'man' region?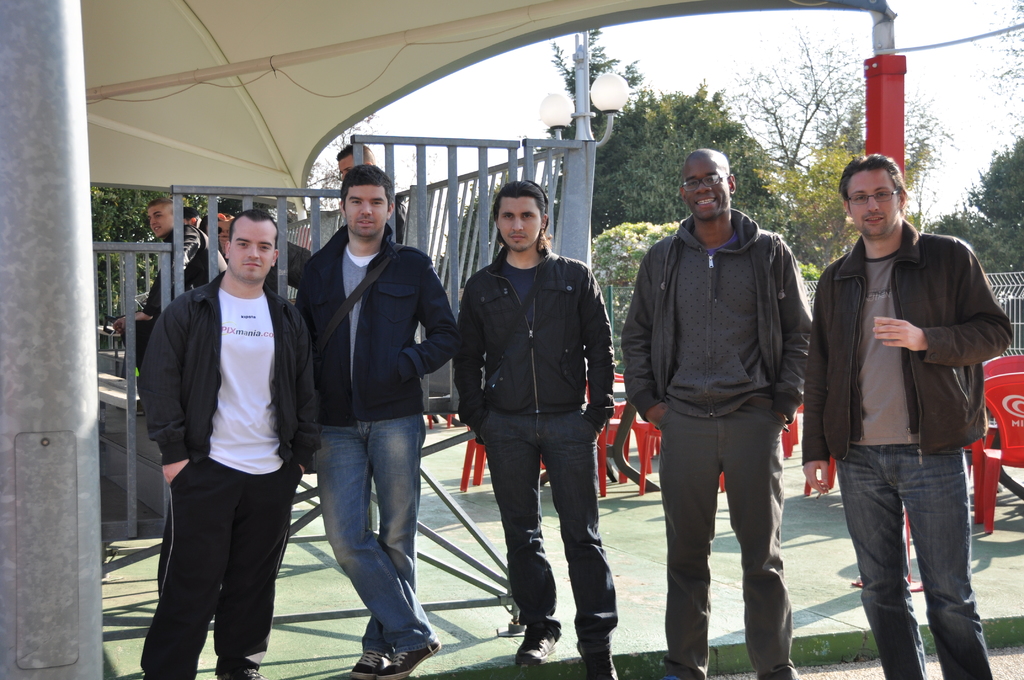
{"x1": 175, "y1": 205, "x2": 213, "y2": 238}
